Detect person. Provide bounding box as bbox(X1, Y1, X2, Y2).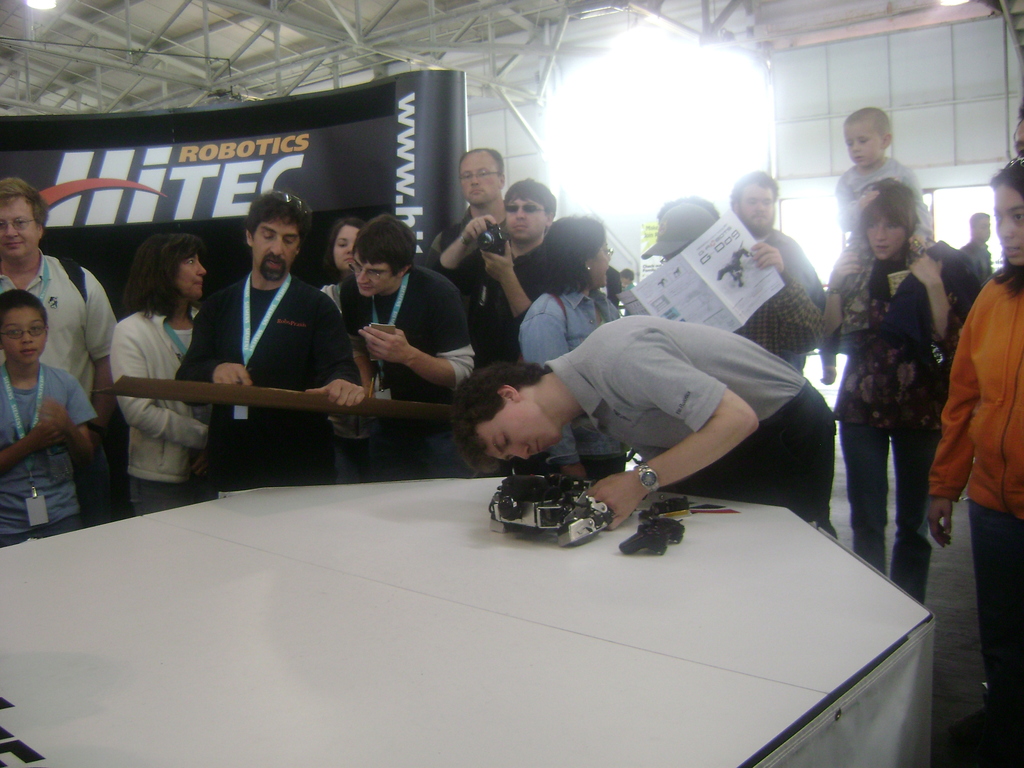
bbox(175, 192, 368, 495).
